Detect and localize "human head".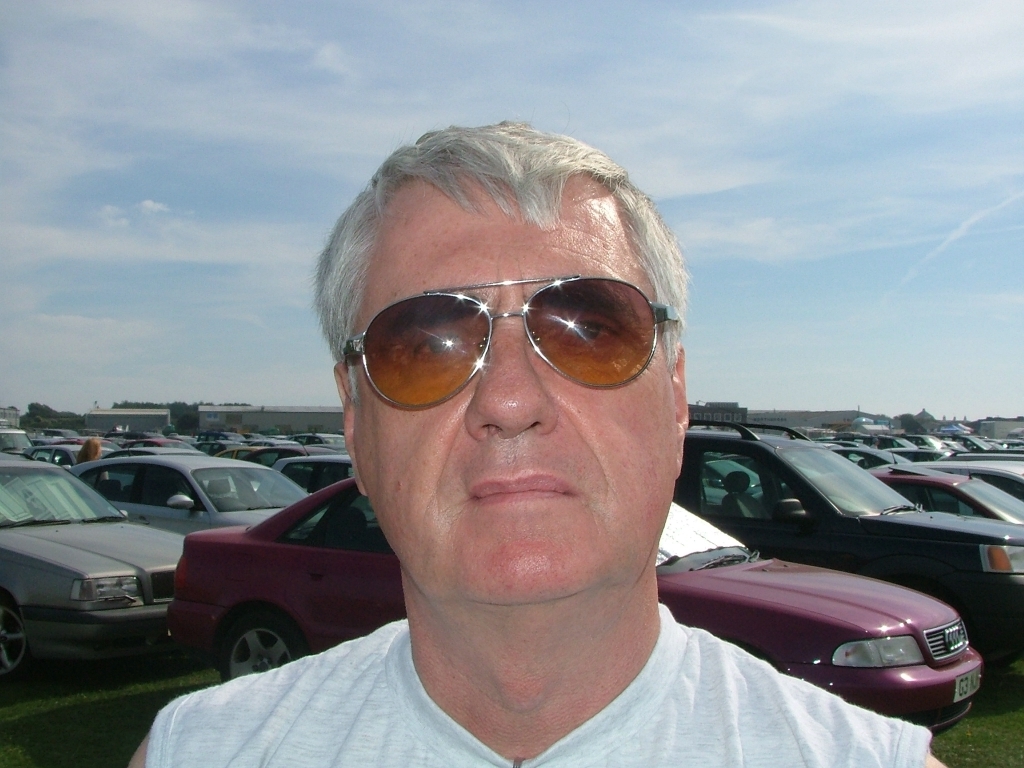
Localized at select_region(312, 120, 692, 606).
